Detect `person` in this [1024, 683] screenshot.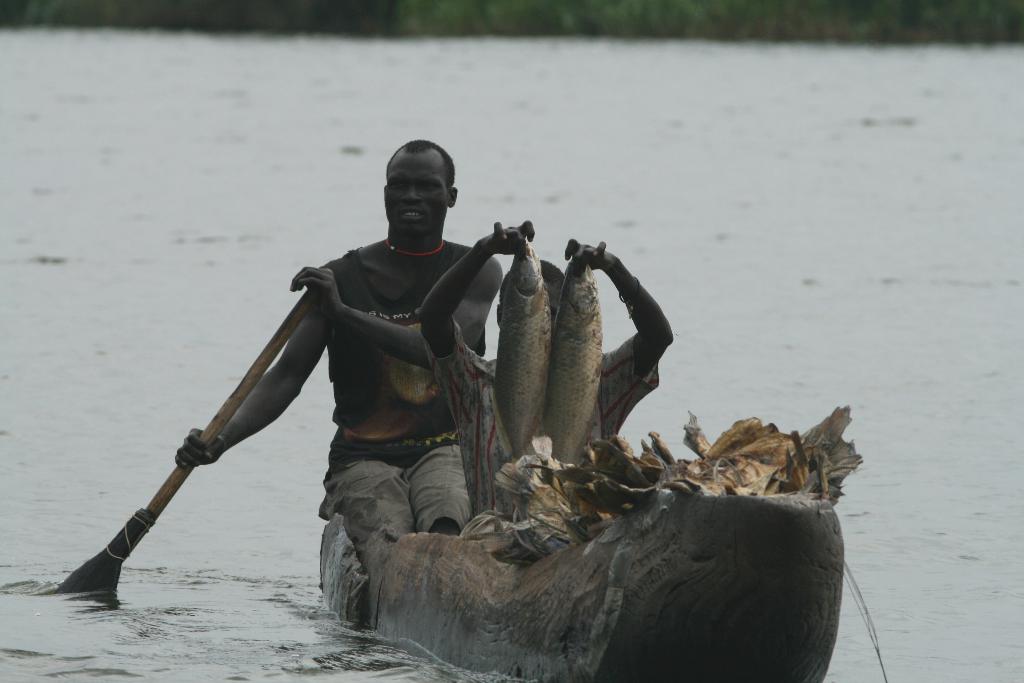
Detection: (x1=166, y1=133, x2=504, y2=575).
